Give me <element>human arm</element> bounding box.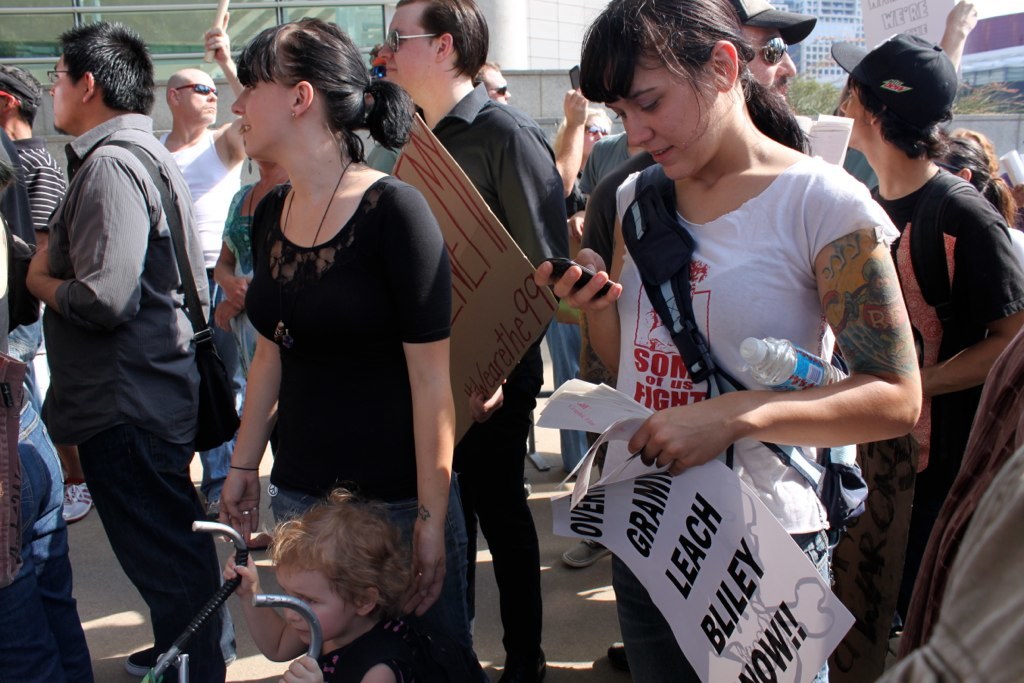
<region>536, 82, 584, 199</region>.
